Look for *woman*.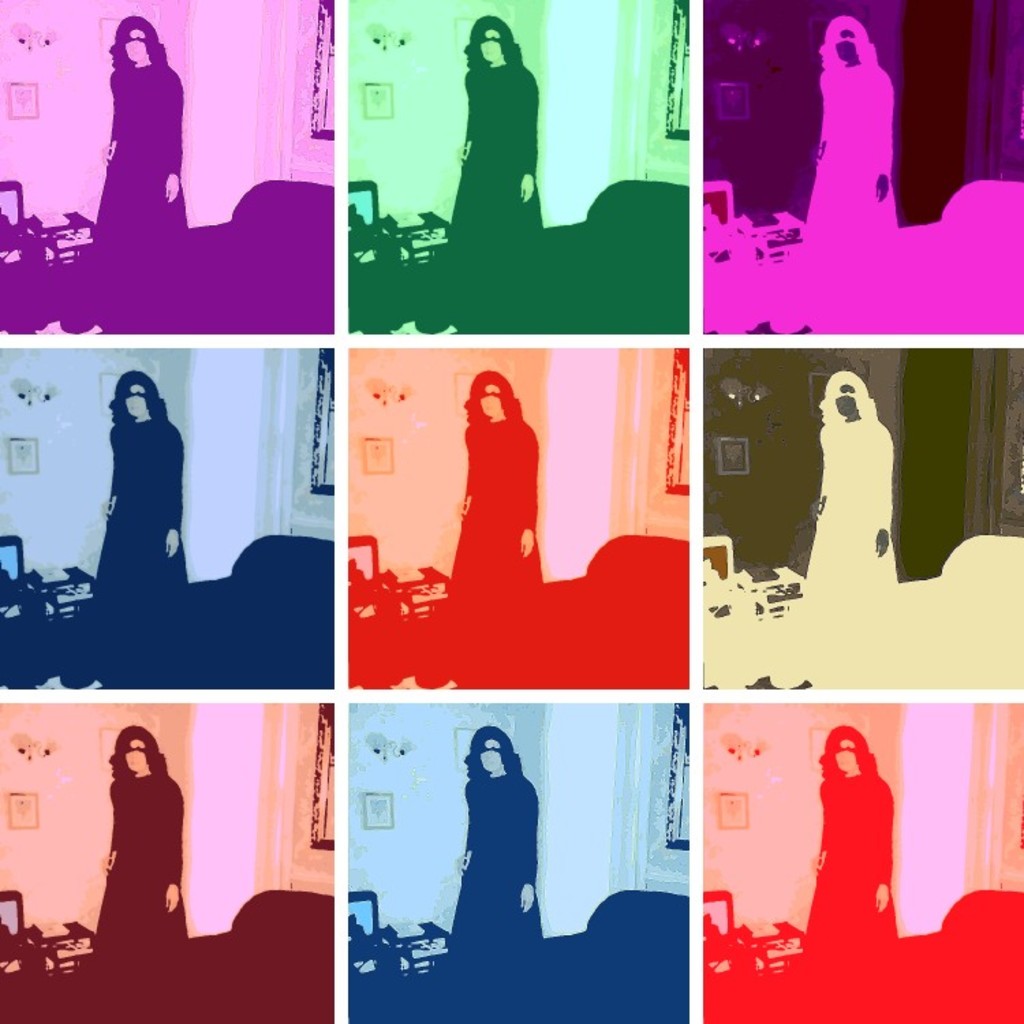
Found: region(63, 18, 203, 336).
